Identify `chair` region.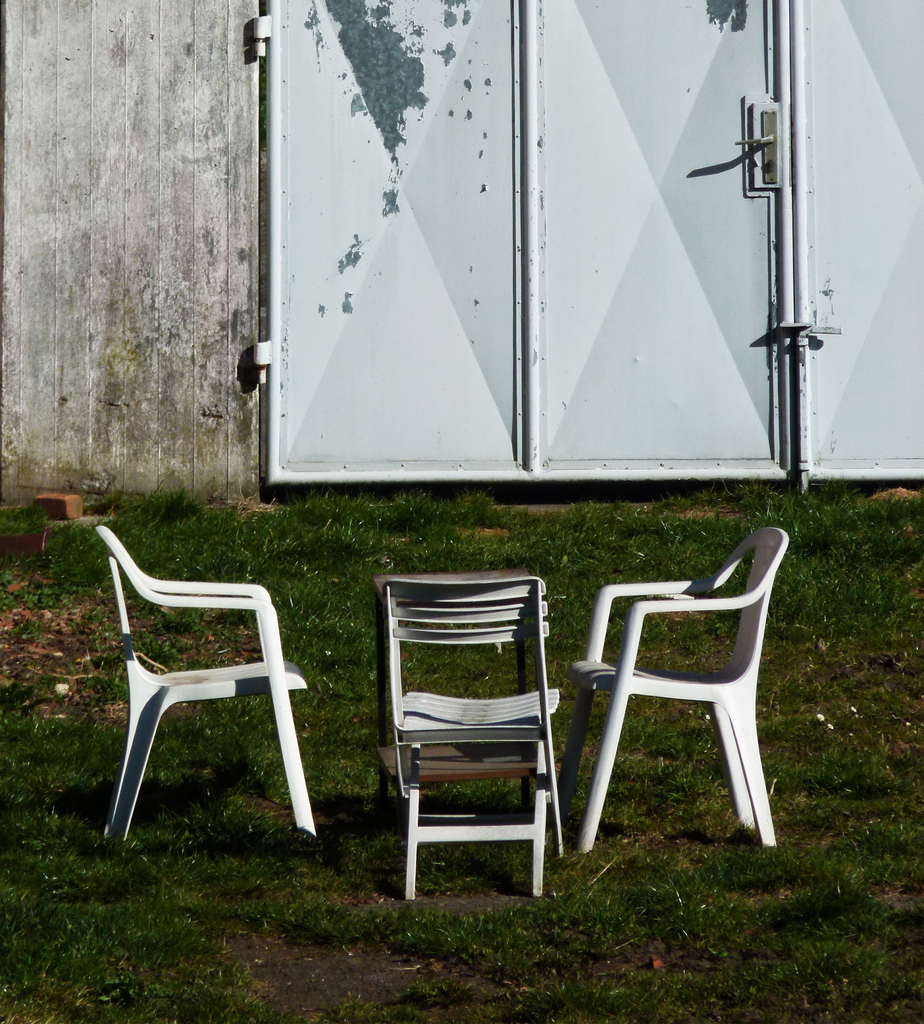
Region: detection(97, 518, 314, 842).
